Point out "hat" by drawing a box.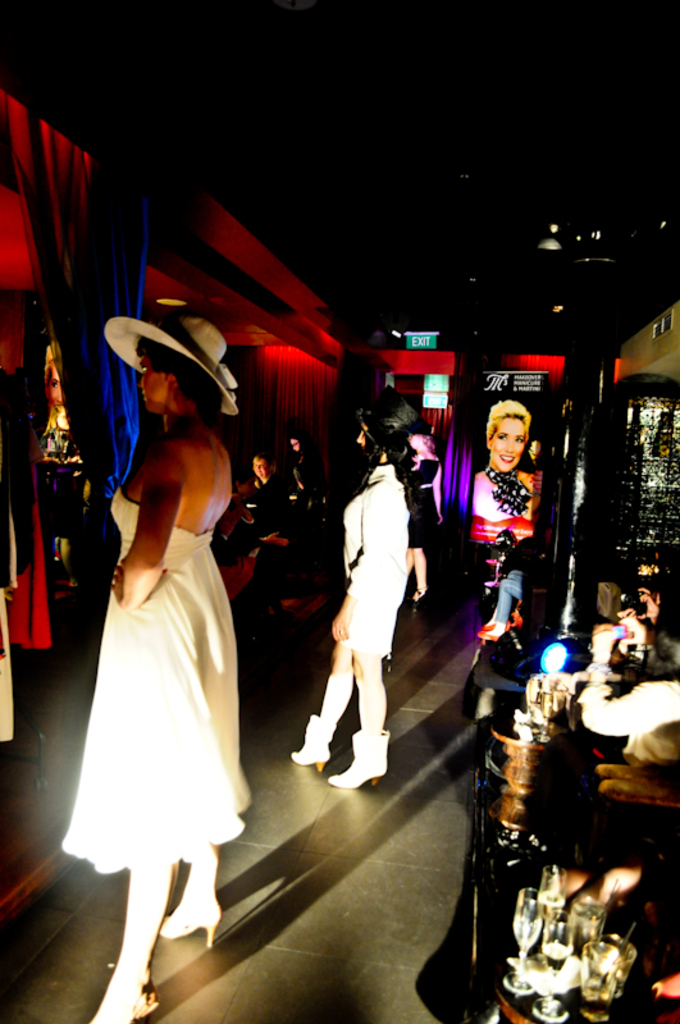
BBox(100, 301, 252, 440).
